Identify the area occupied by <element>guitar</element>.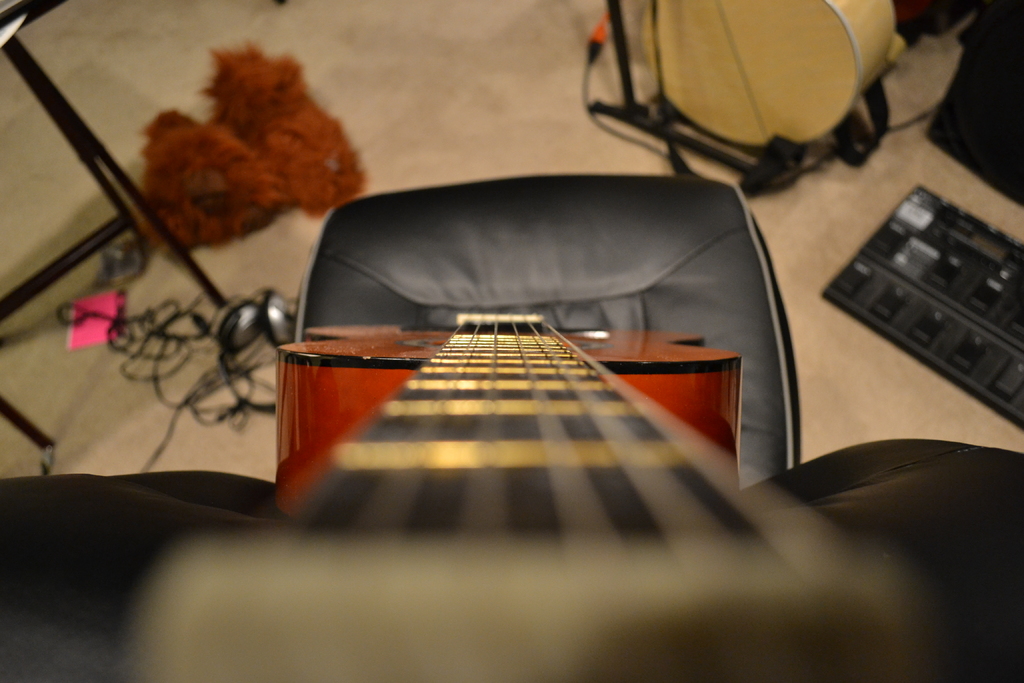
Area: 154,265,870,634.
